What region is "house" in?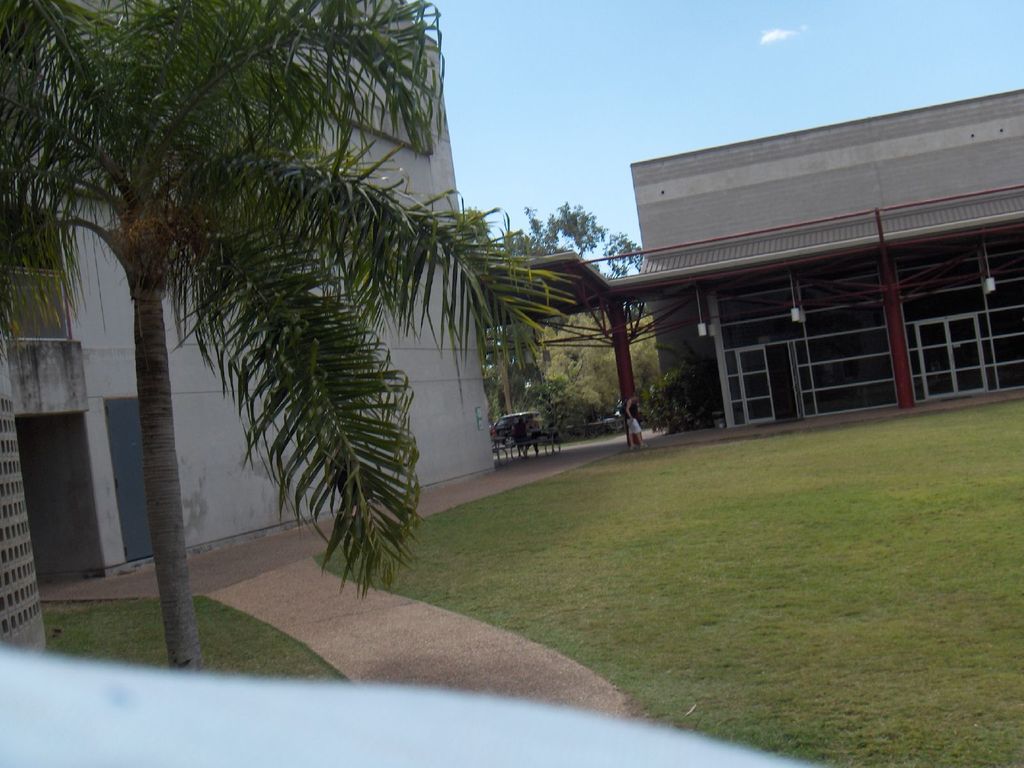
detection(2, 0, 499, 590).
